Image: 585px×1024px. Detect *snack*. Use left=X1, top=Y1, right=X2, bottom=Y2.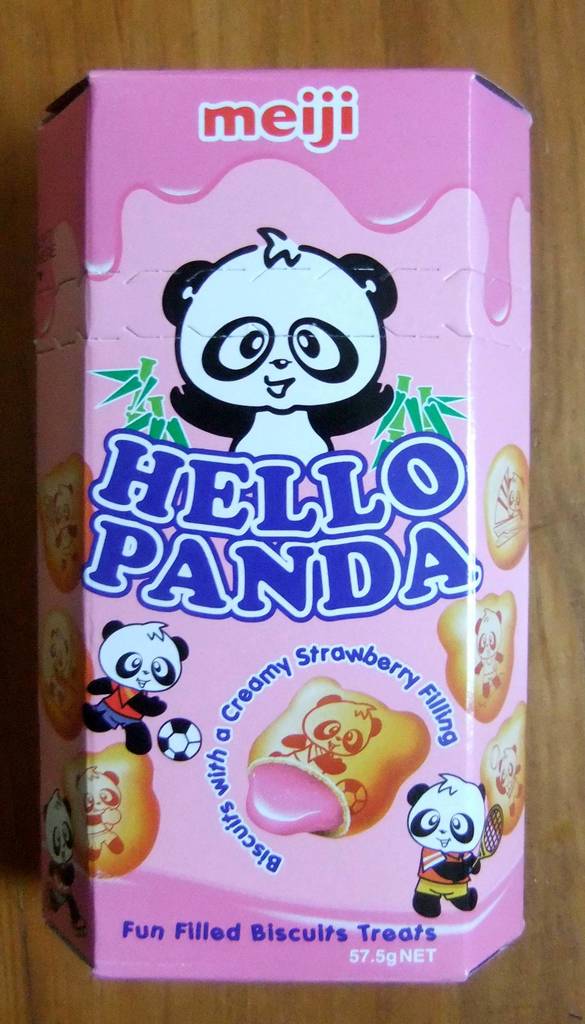
left=40, top=609, right=79, bottom=746.
